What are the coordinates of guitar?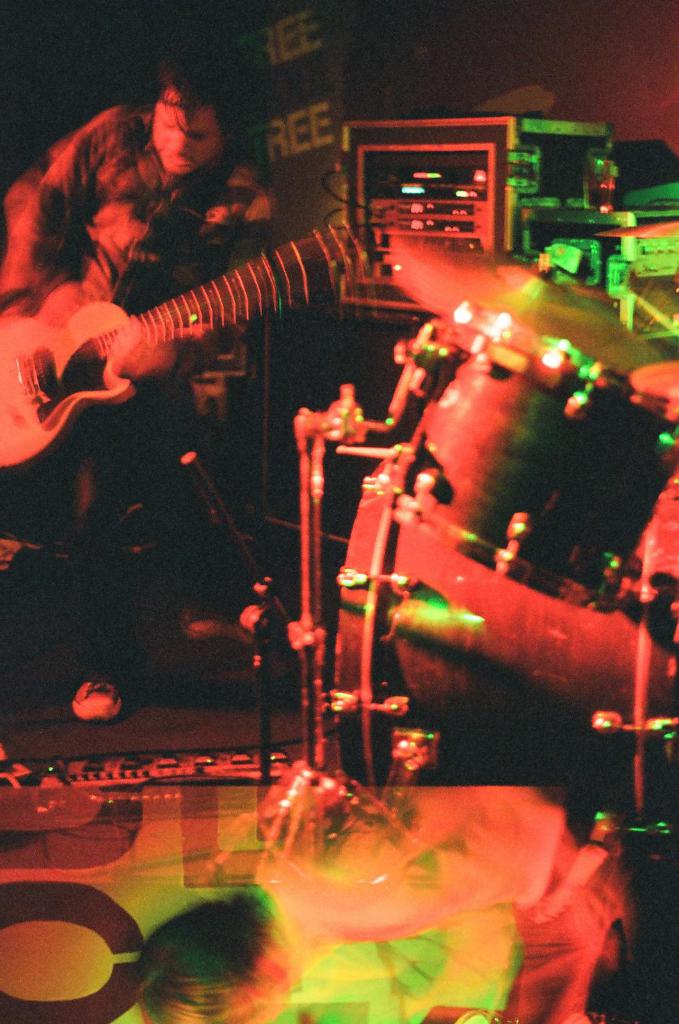
30:238:426:483.
